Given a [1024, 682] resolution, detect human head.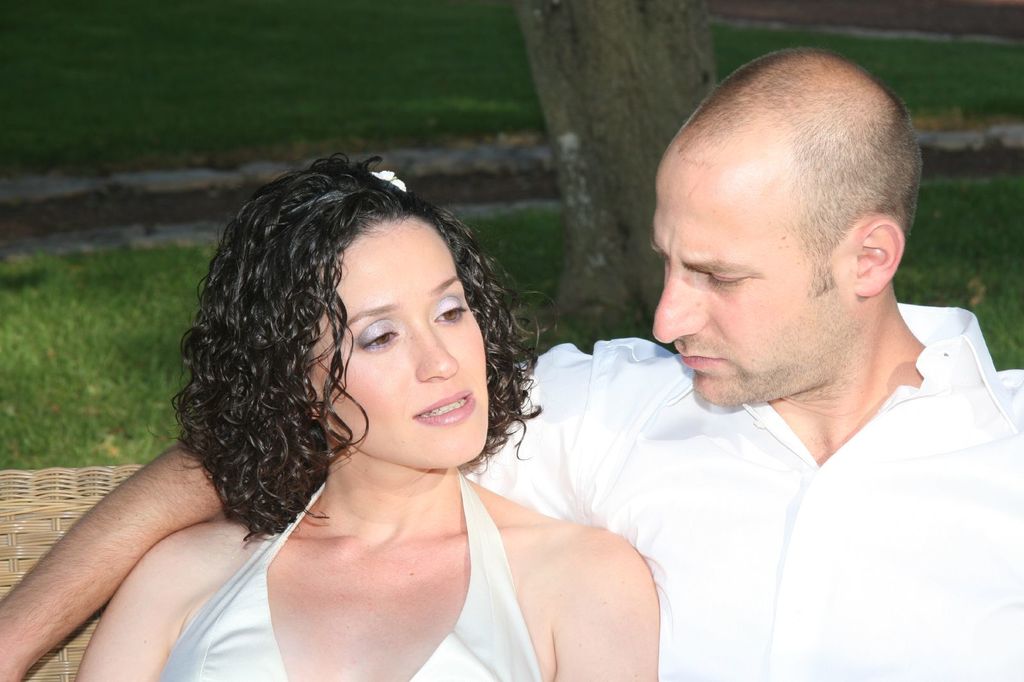
locate(209, 163, 492, 473).
